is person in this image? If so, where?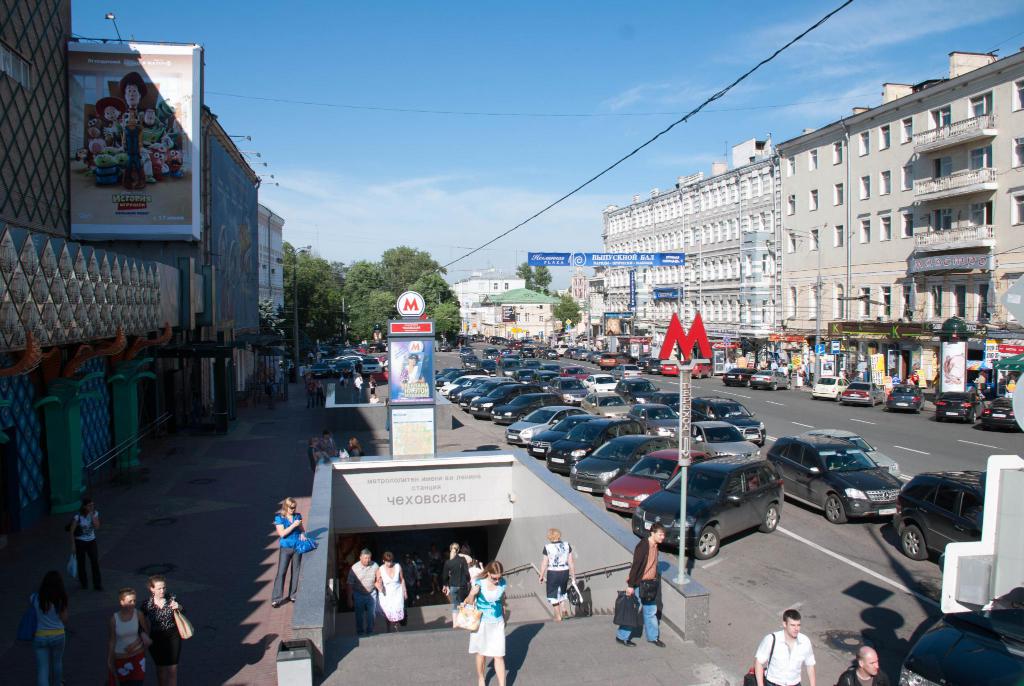
Yes, at [308,435,323,471].
